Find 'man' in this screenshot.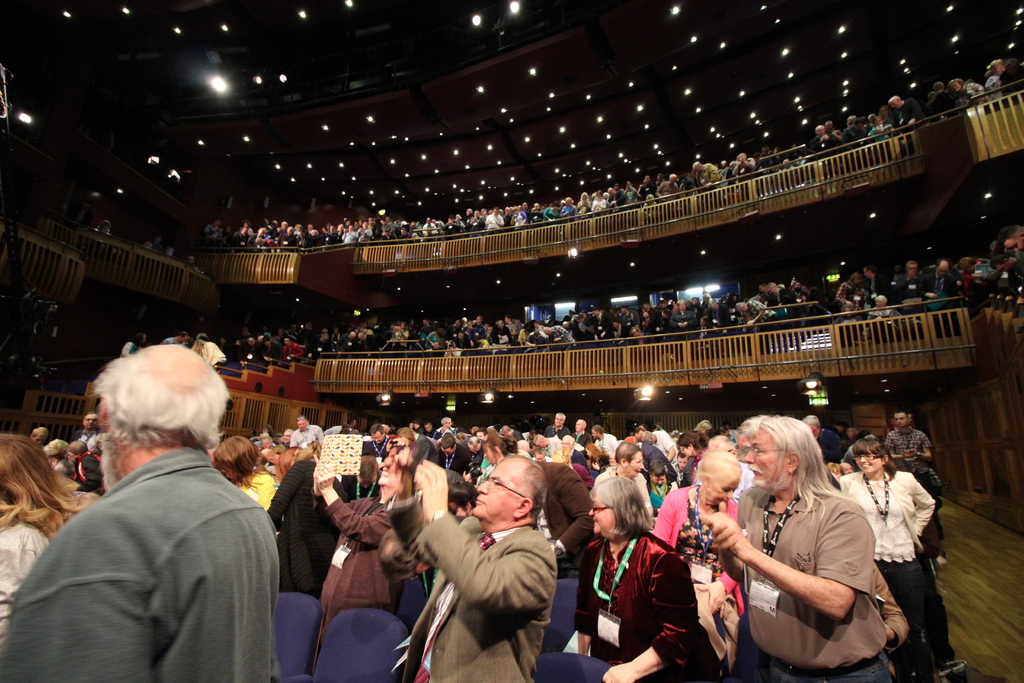
The bounding box for 'man' is rect(30, 427, 51, 444).
